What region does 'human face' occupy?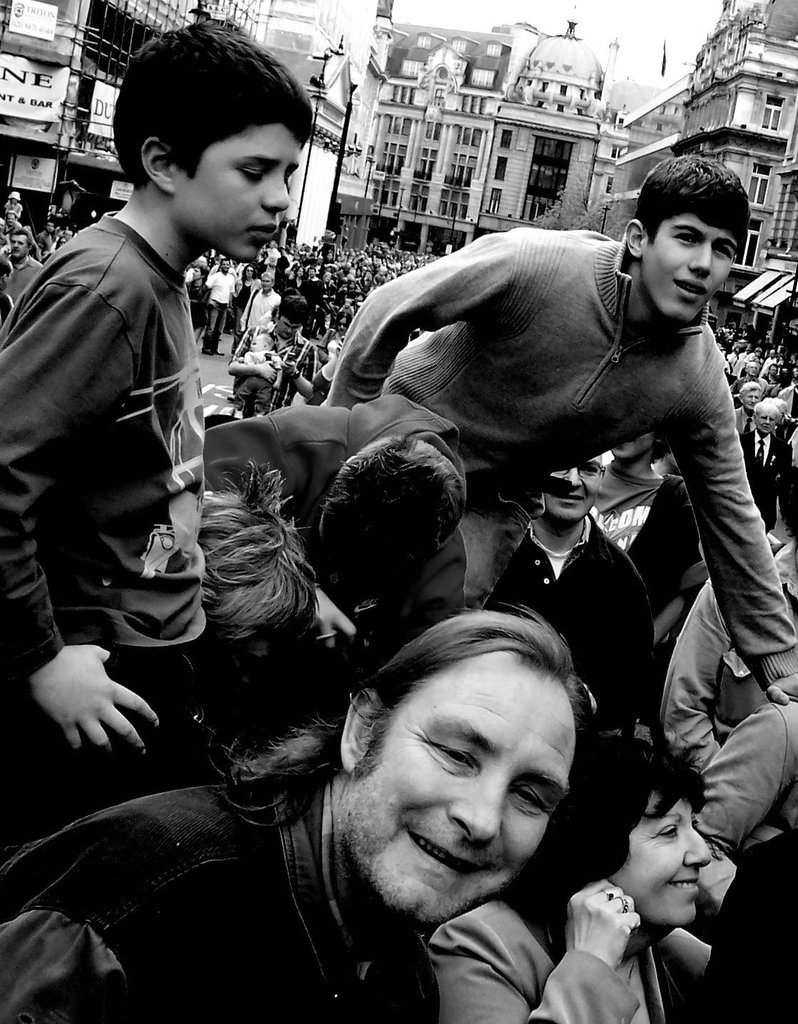
crop(344, 657, 575, 929).
